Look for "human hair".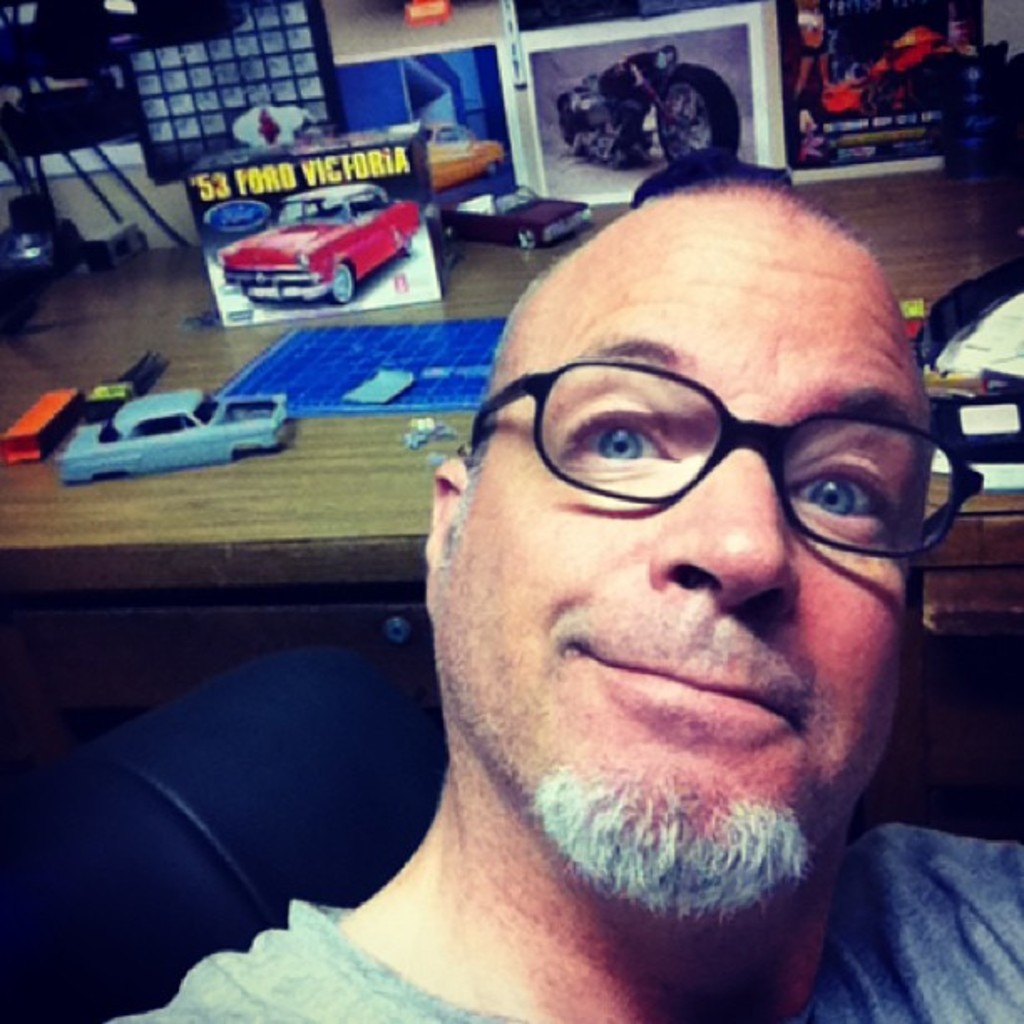
Found: (x1=440, y1=176, x2=910, y2=562).
